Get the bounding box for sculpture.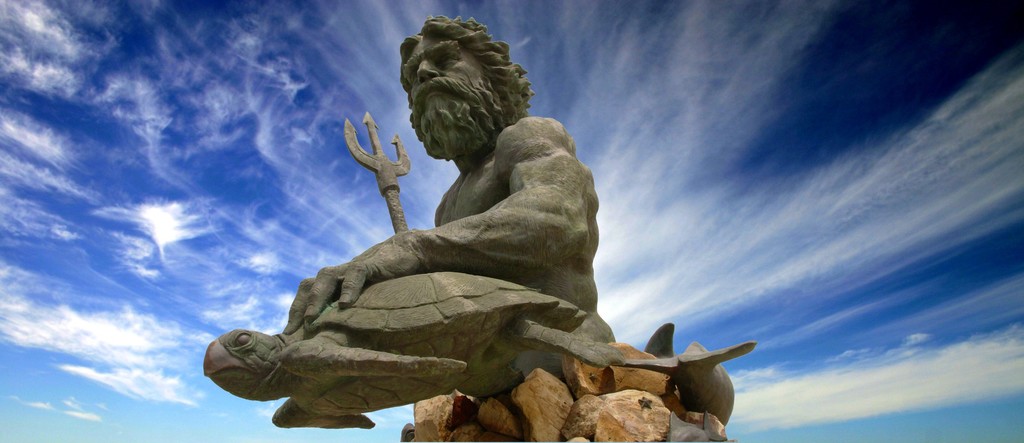
<bbox>220, 52, 754, 434</bbox>.
